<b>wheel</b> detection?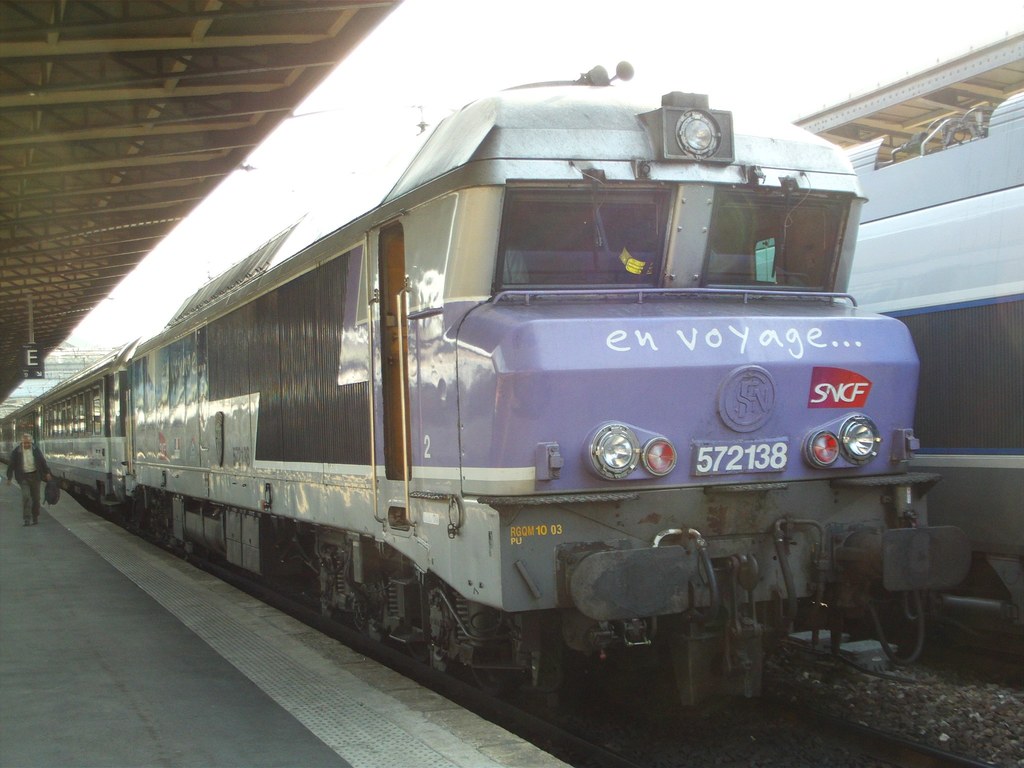
x1=367 y1=625 x2=387 y2=647
